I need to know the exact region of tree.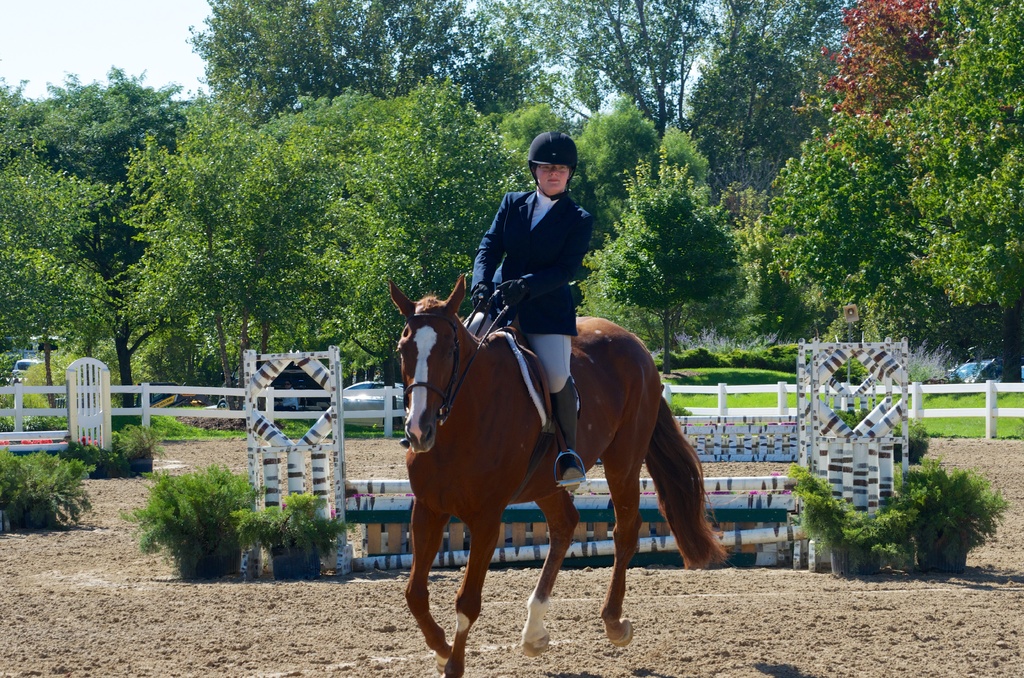
Region: (0, 142, 124, 385).
